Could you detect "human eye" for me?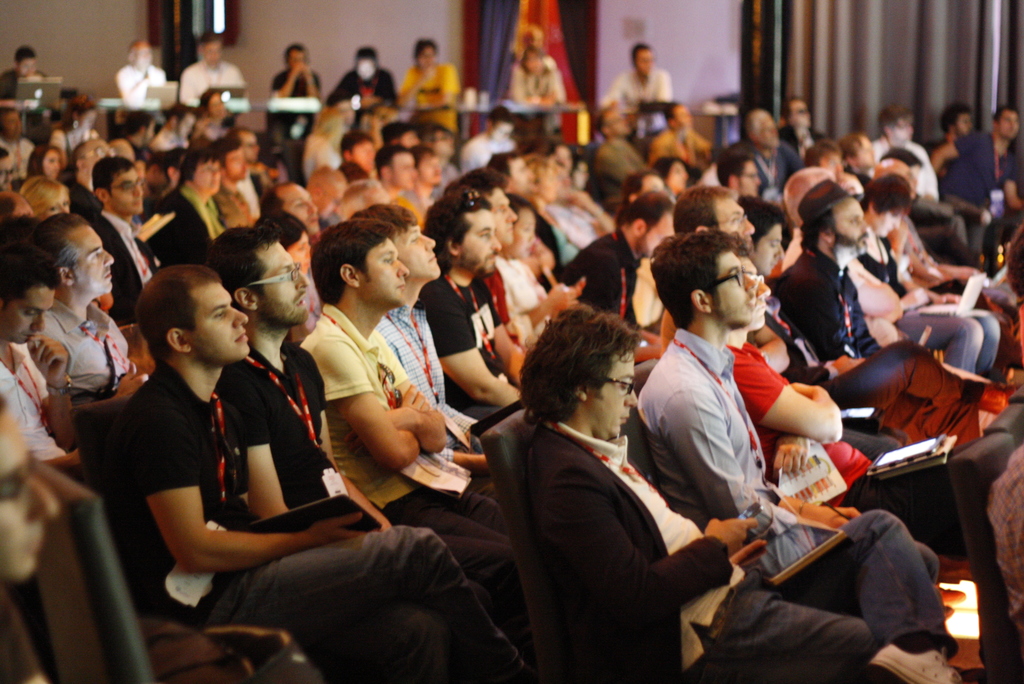
Detection result: detection(618, 379, 632, 394).
